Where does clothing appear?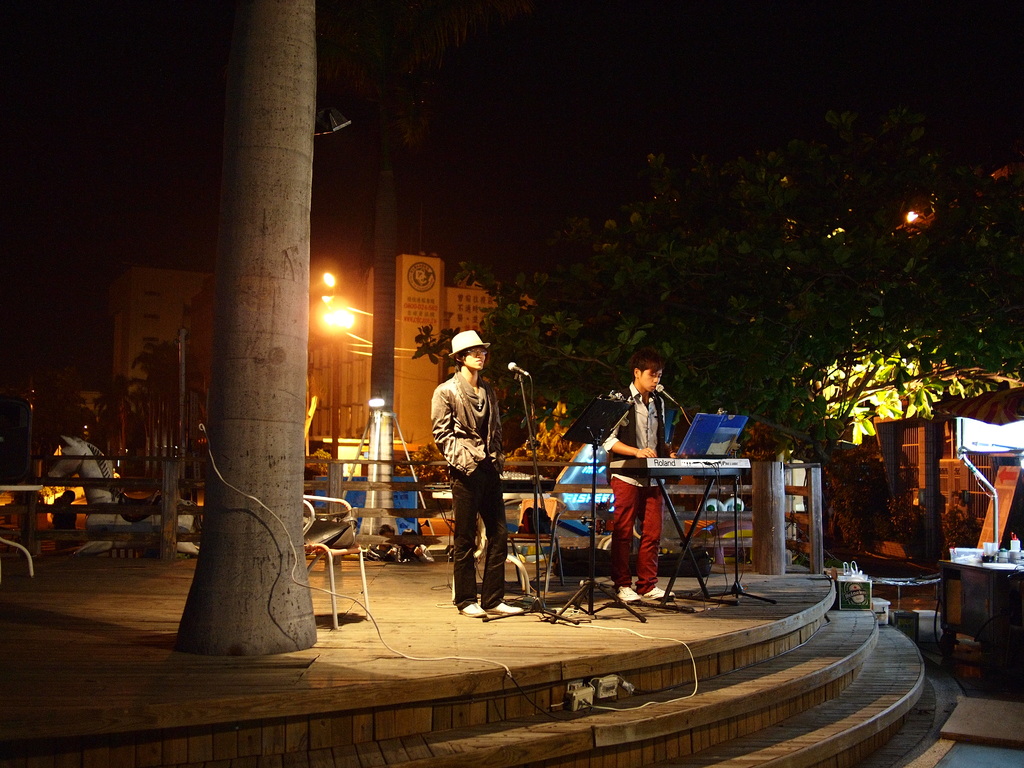
Appears at x1=621, y1=378, x2=675, y2=483.
